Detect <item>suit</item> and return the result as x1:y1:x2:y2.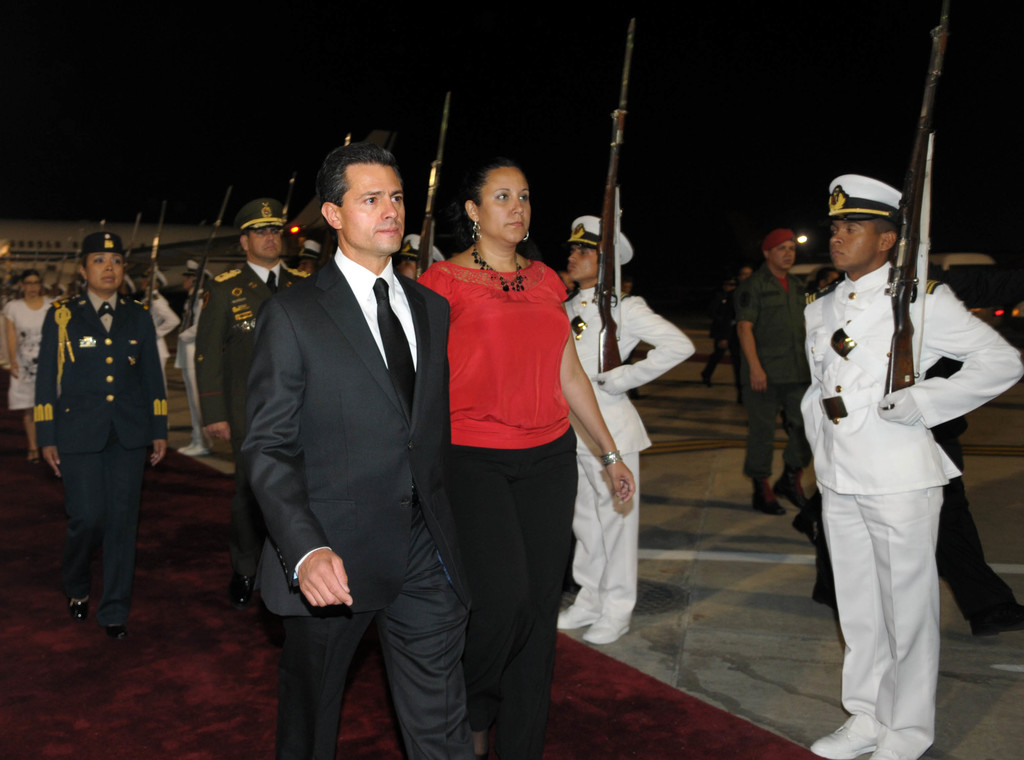
236:116:464:758.
